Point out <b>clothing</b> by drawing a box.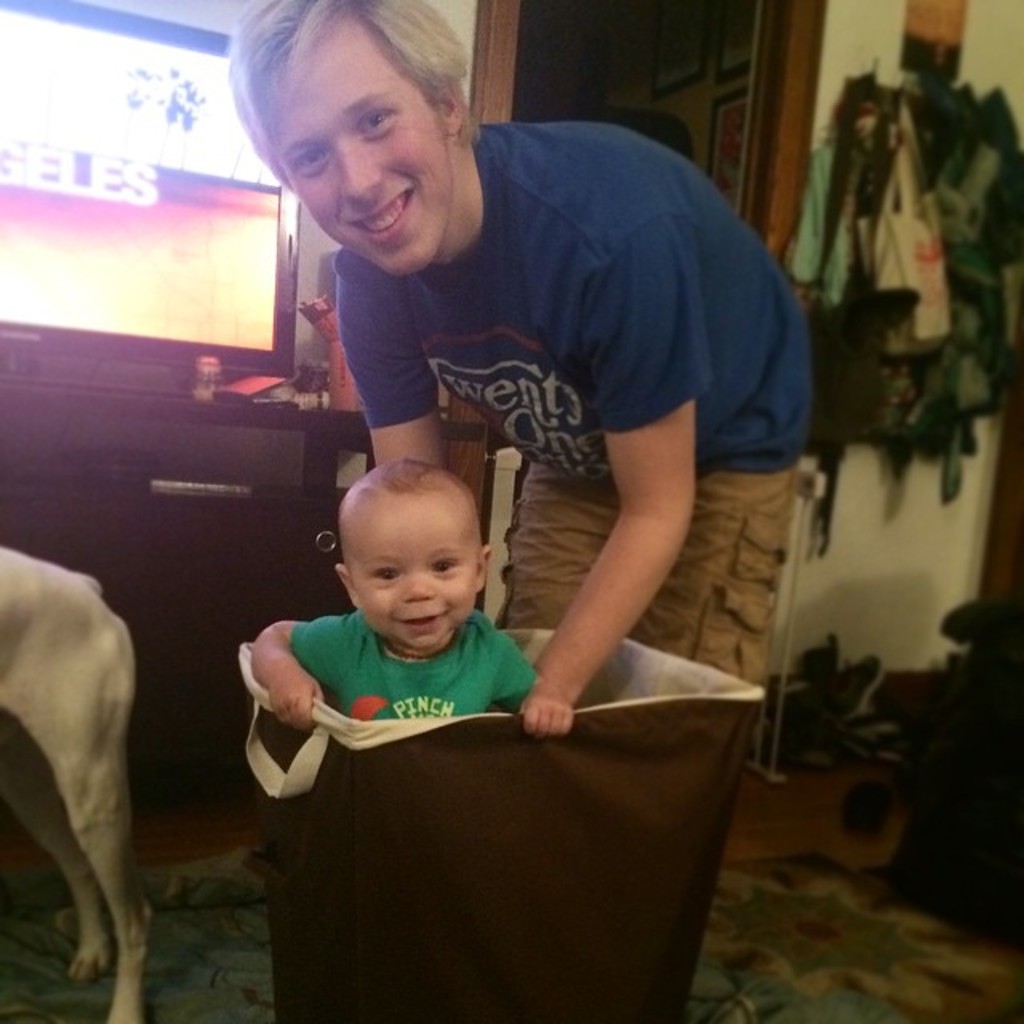
336:114:814:483.
